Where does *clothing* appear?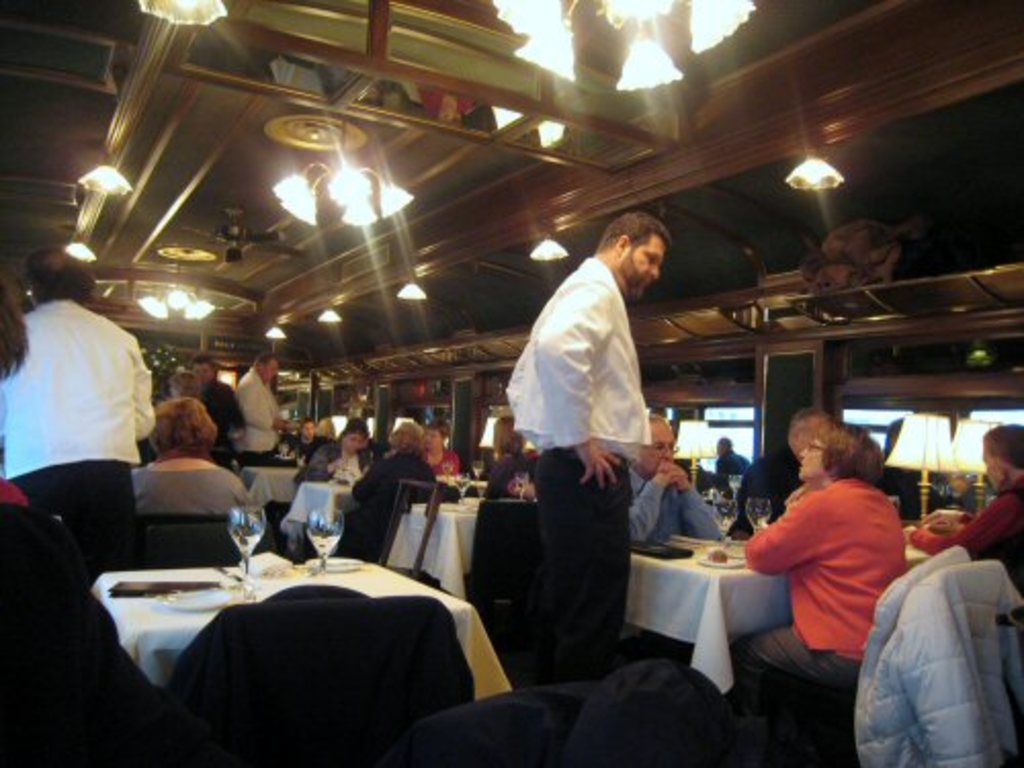
Appears at 129,463,254,518.
